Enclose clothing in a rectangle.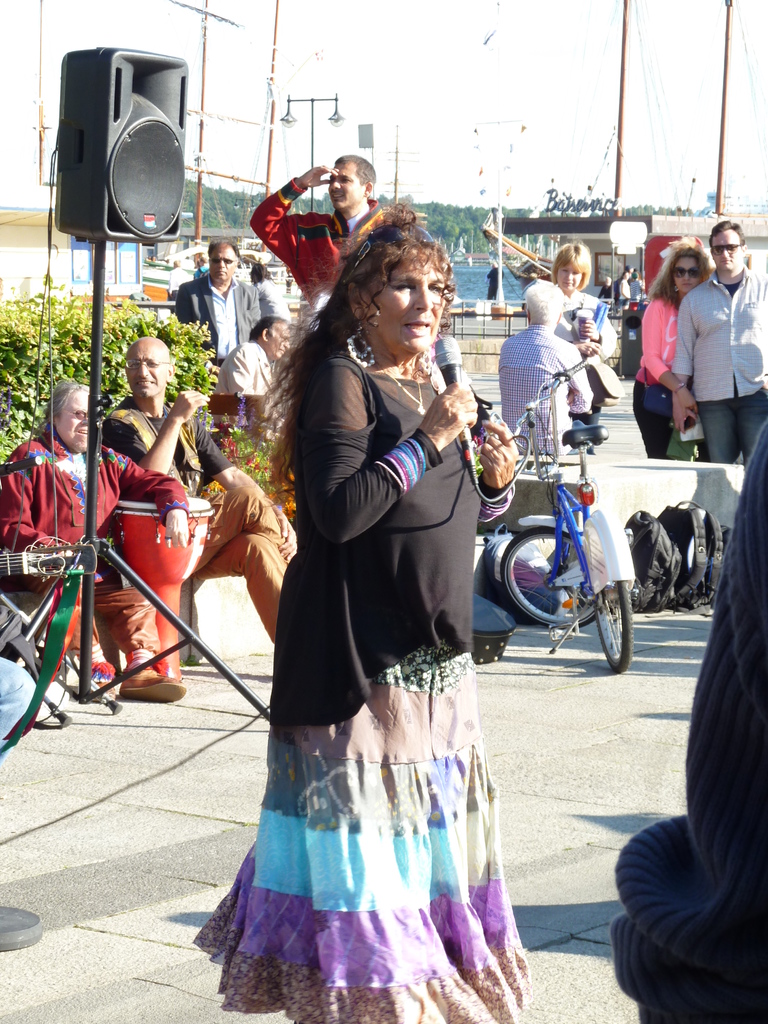
(629, 285, 682, 452).
